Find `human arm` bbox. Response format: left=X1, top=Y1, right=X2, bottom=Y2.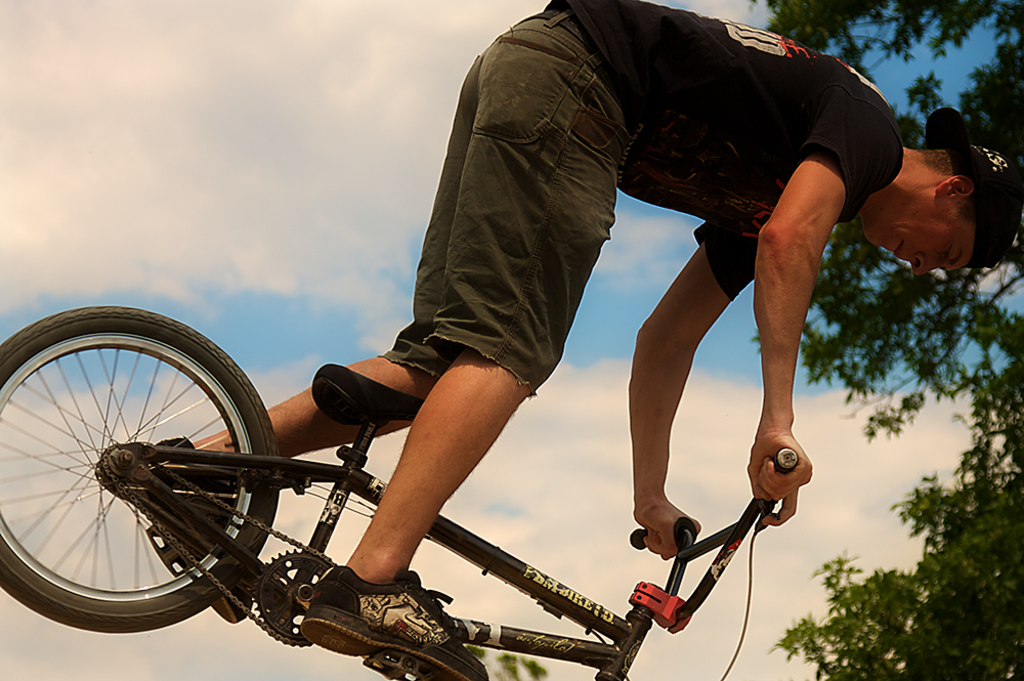
left=759, top=110, right=891, bottom=526.
